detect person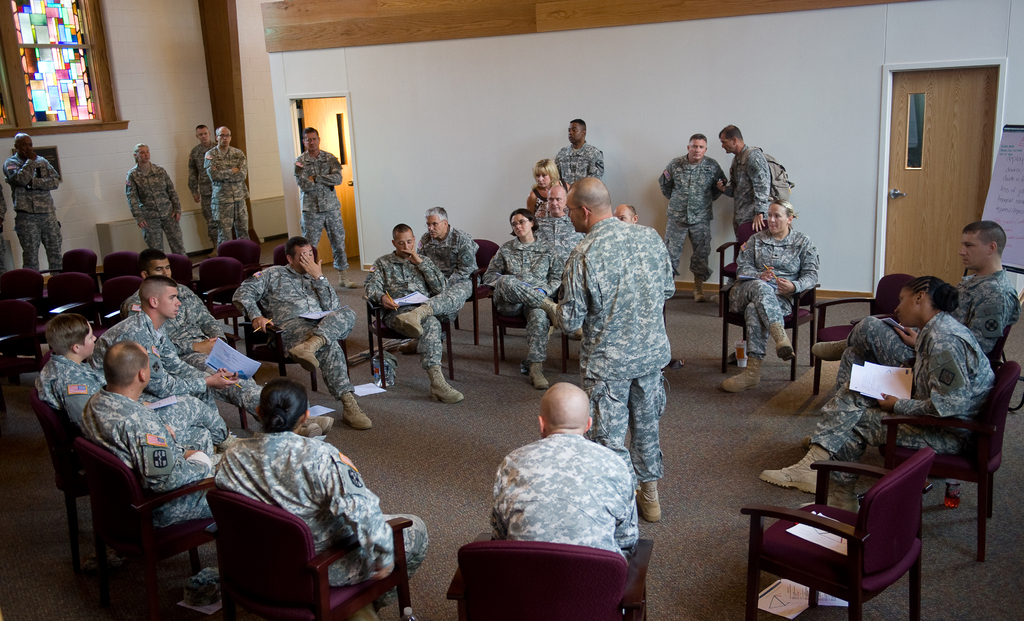
detection(4, 128, 58, 275)
